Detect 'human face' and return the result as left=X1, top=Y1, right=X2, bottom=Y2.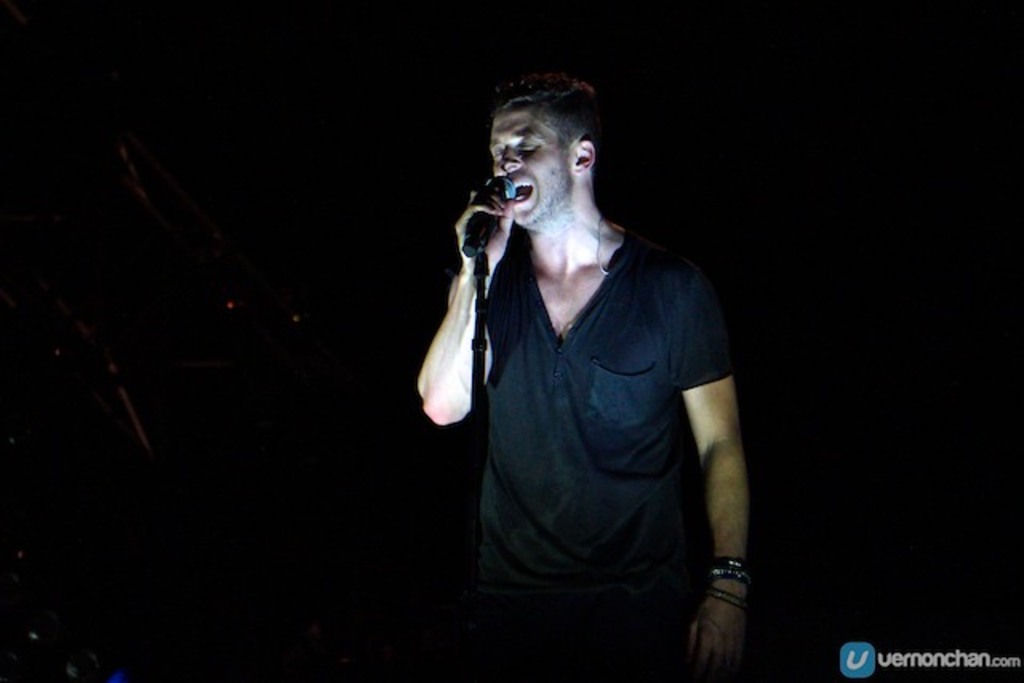
left=491, top=101, right=570, bottom=222.
